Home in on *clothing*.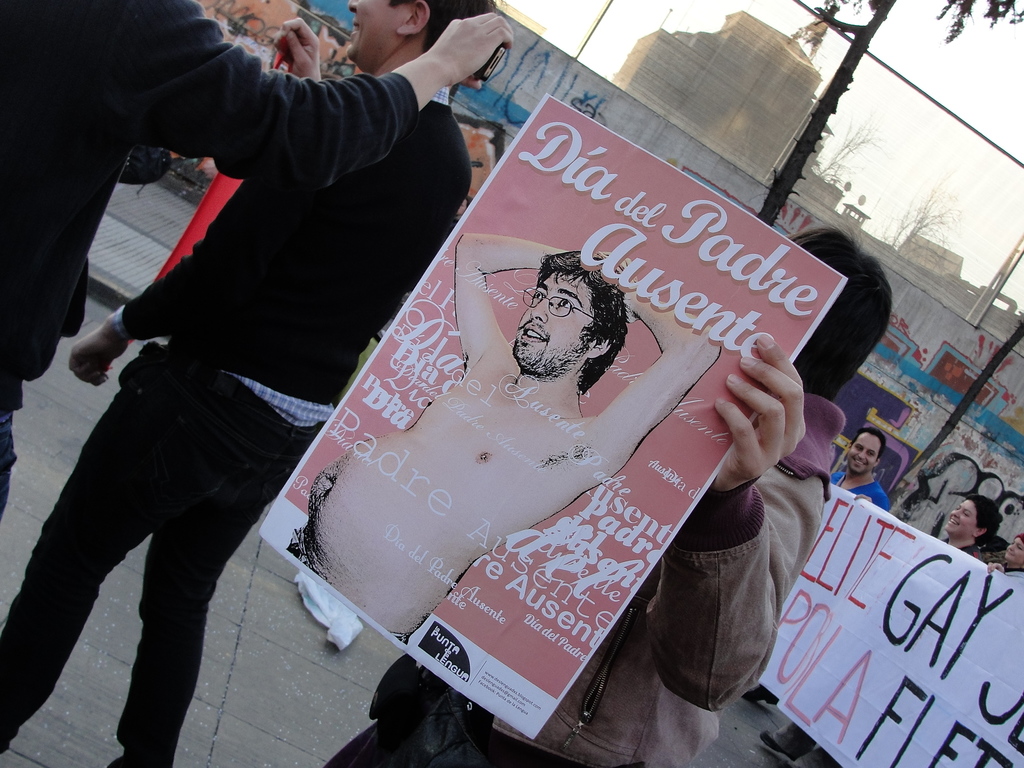
Homed in at bbox(0, 67, 463, 767).
